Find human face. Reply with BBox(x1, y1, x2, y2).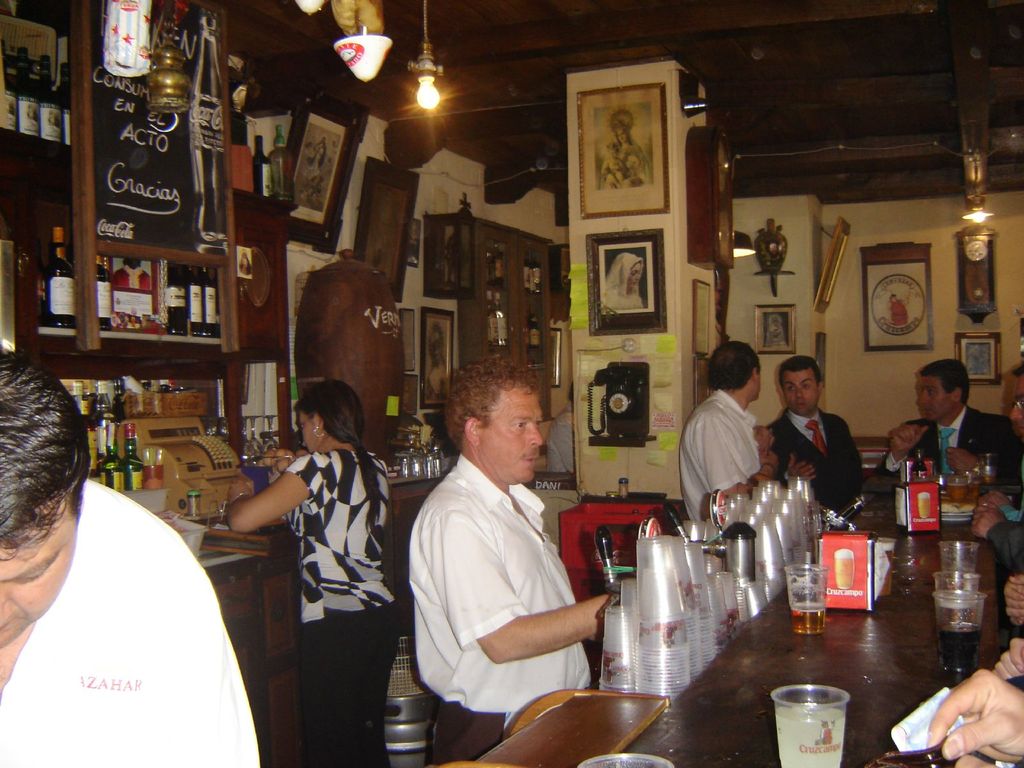
BBox(479, 383, 546, 486).
